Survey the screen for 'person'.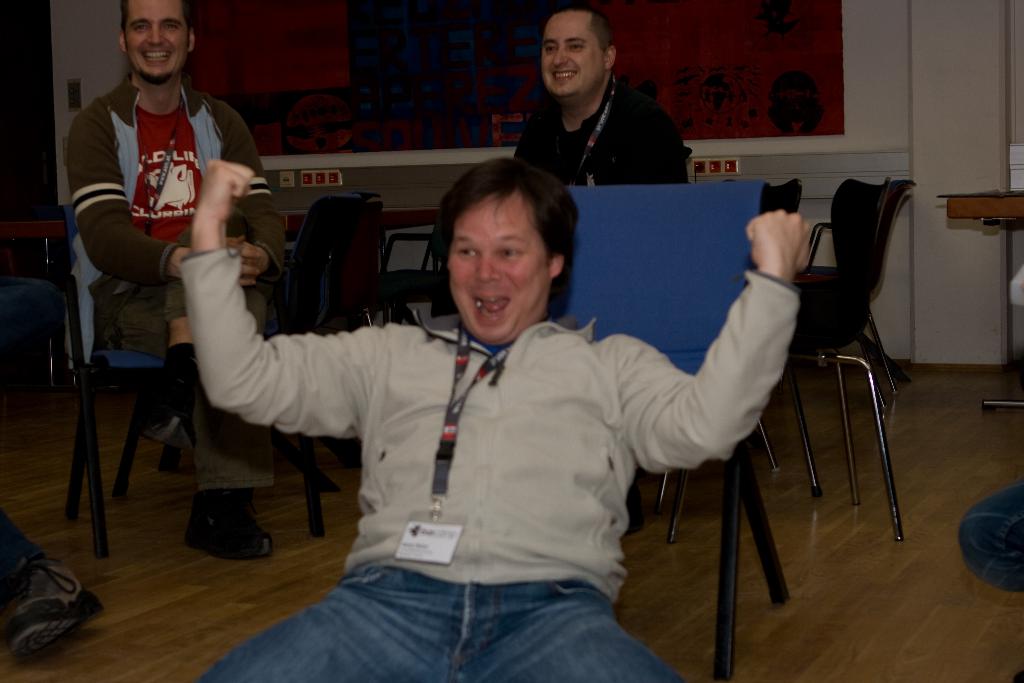
Survey found: (515,4,691,536).
